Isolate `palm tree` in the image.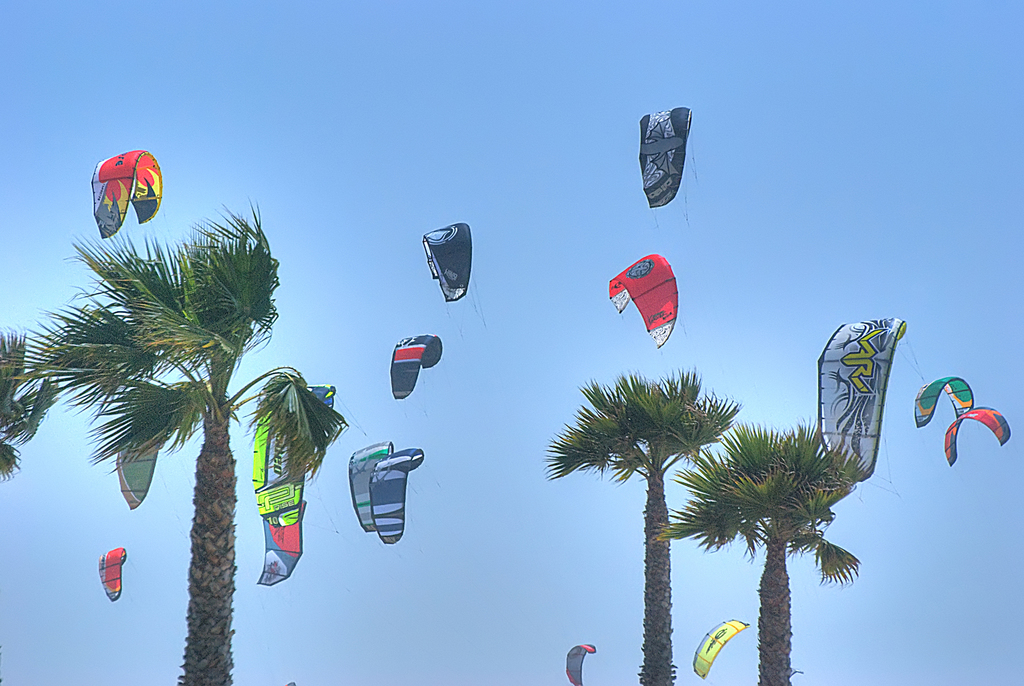
Isolated region: (x1=47, y1=204, x2=291, y2=625).
